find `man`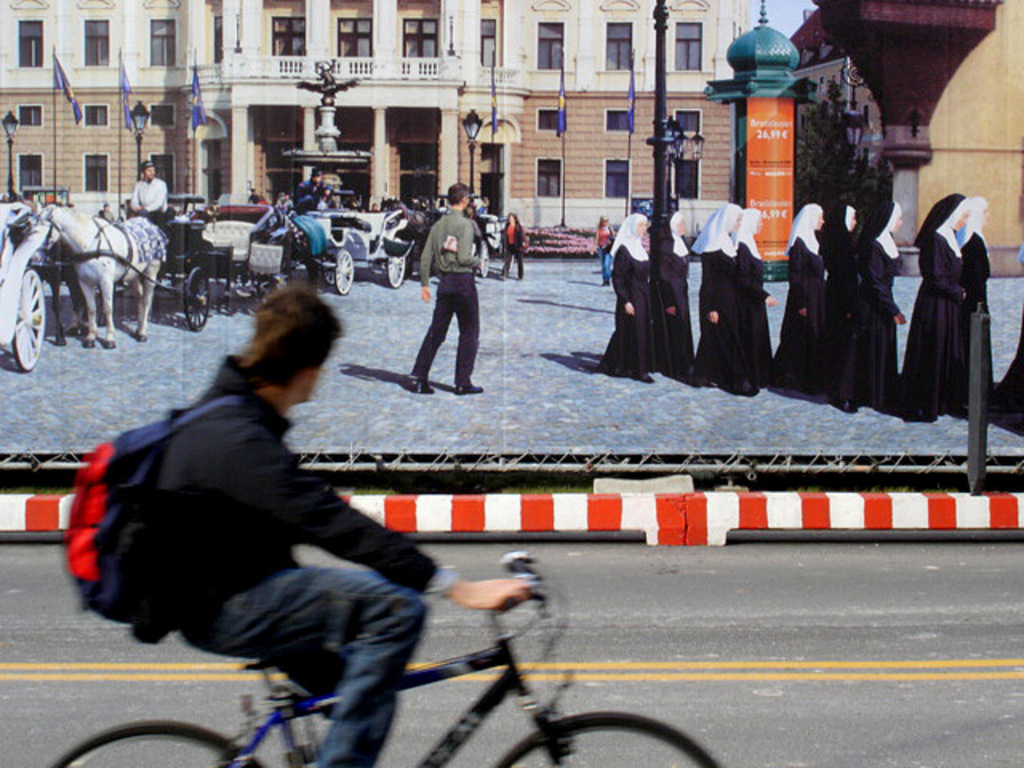
box=[128, 162, 166, 218]
